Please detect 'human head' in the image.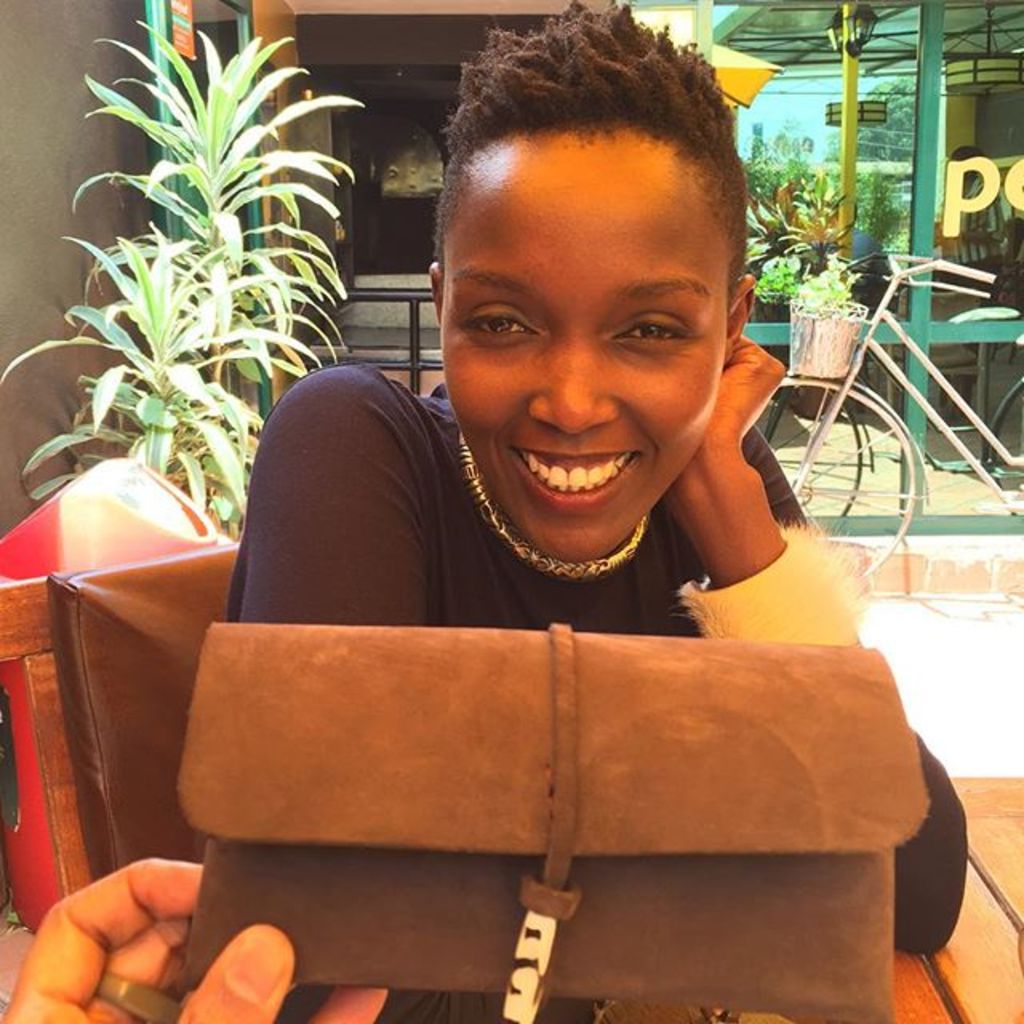
pyautogui.locateOnScreen(427, 2, 758, 557).
